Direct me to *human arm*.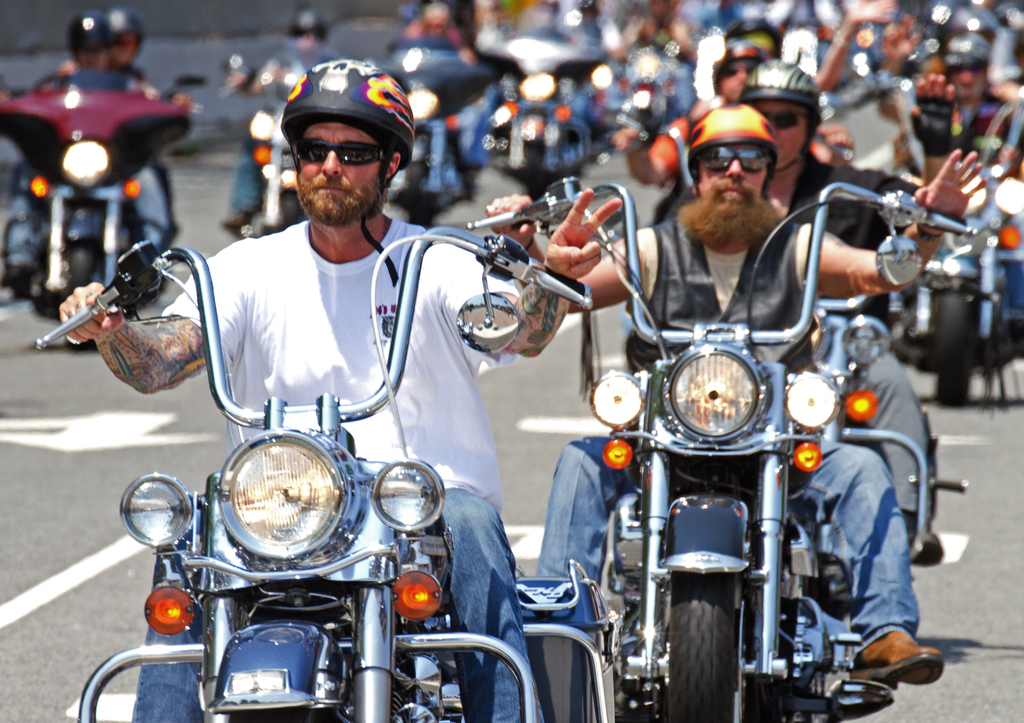
Direction: l=415, t=188, r=636, b=370.
